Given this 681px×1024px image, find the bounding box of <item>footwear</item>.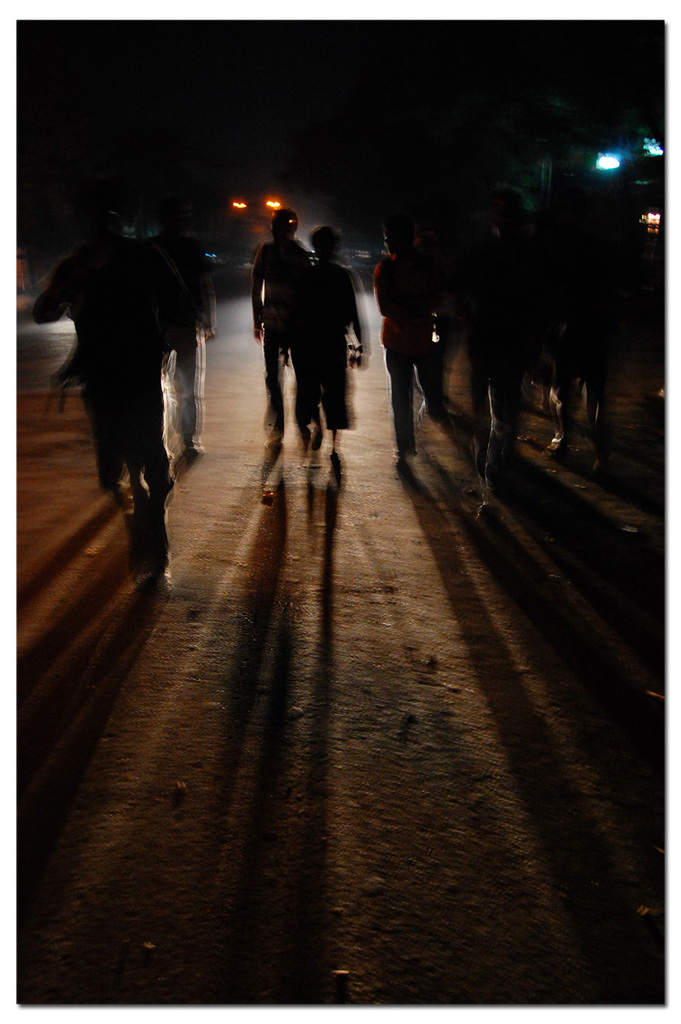
x1=470, y1=494, x2=497, y2=531.
